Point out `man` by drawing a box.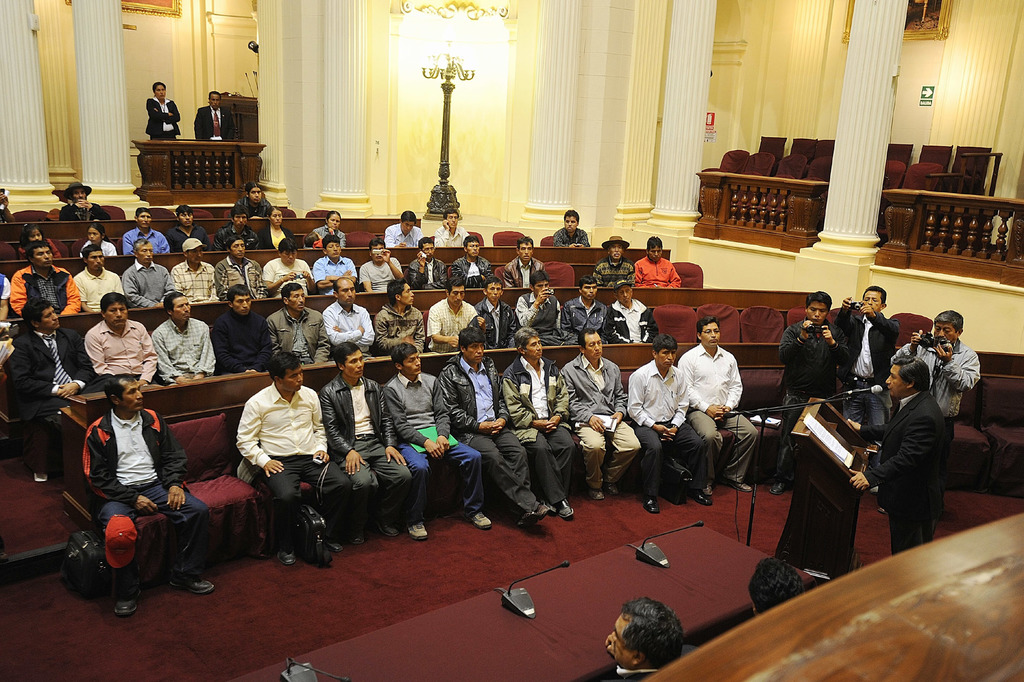
<box>0,272,10,318</box>.
